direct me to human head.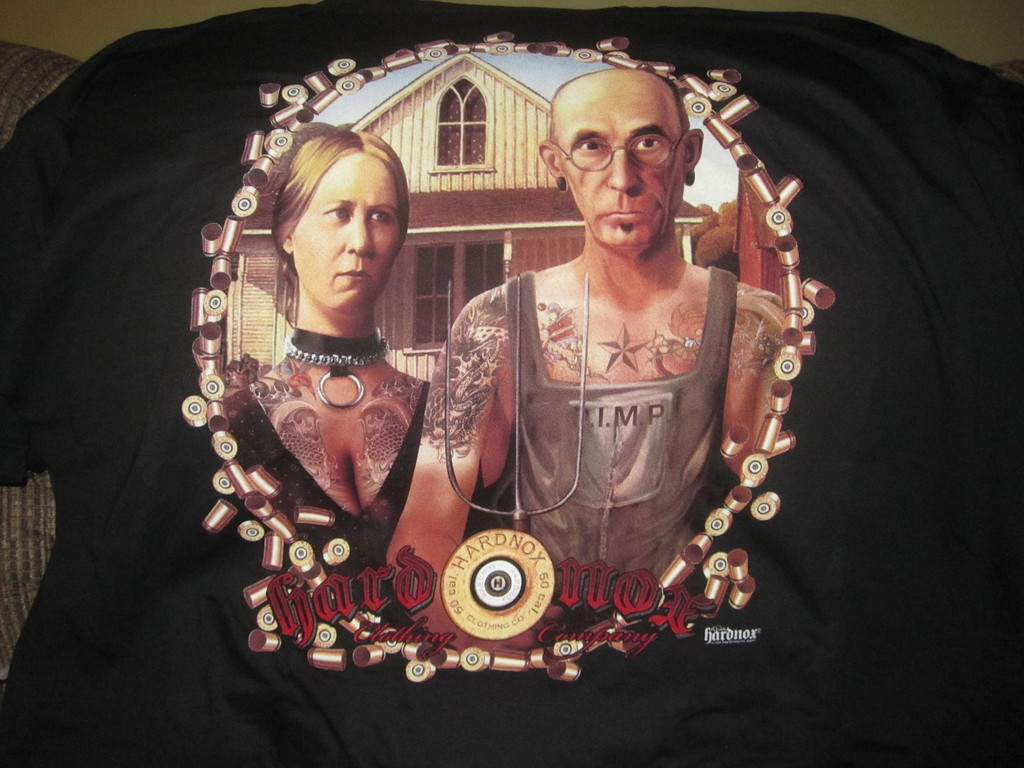
Direction: 550,51,694,252.
